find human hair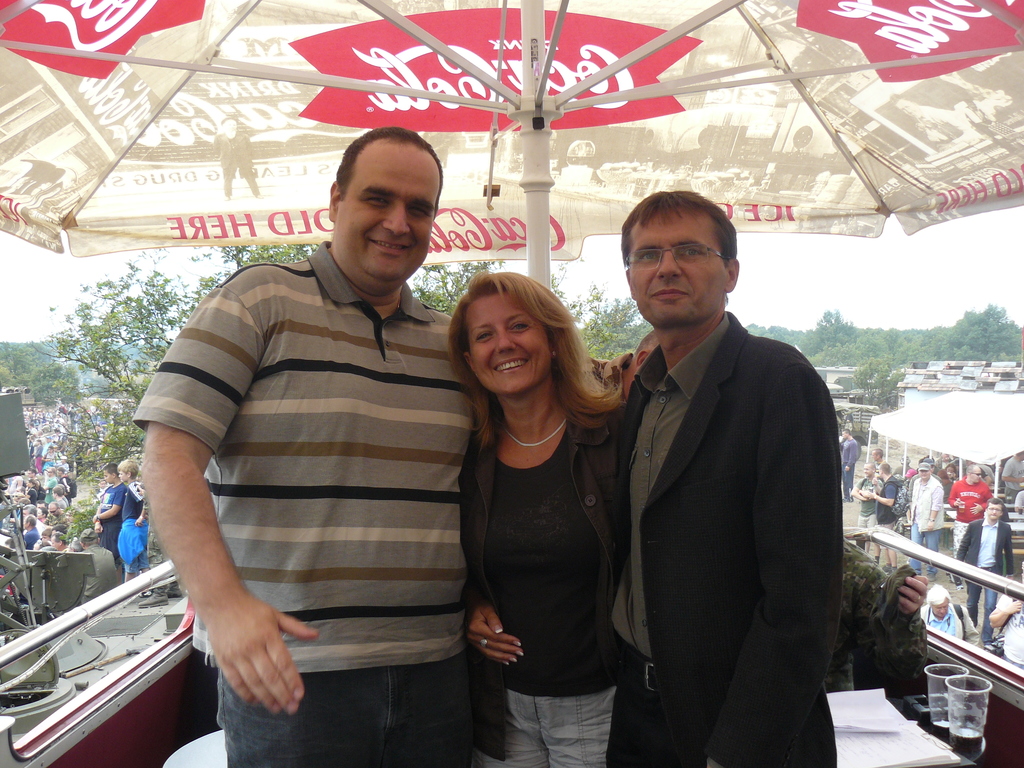
x1=873, y1=449, x2=884, y2=459
